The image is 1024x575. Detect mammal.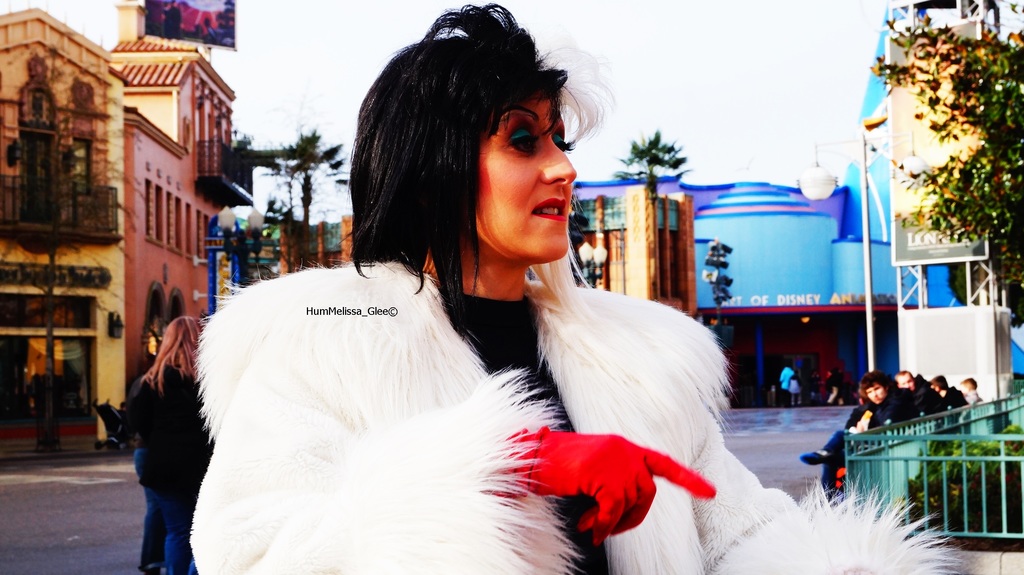
Detection: l=932, t=375, r=962, b=407.
